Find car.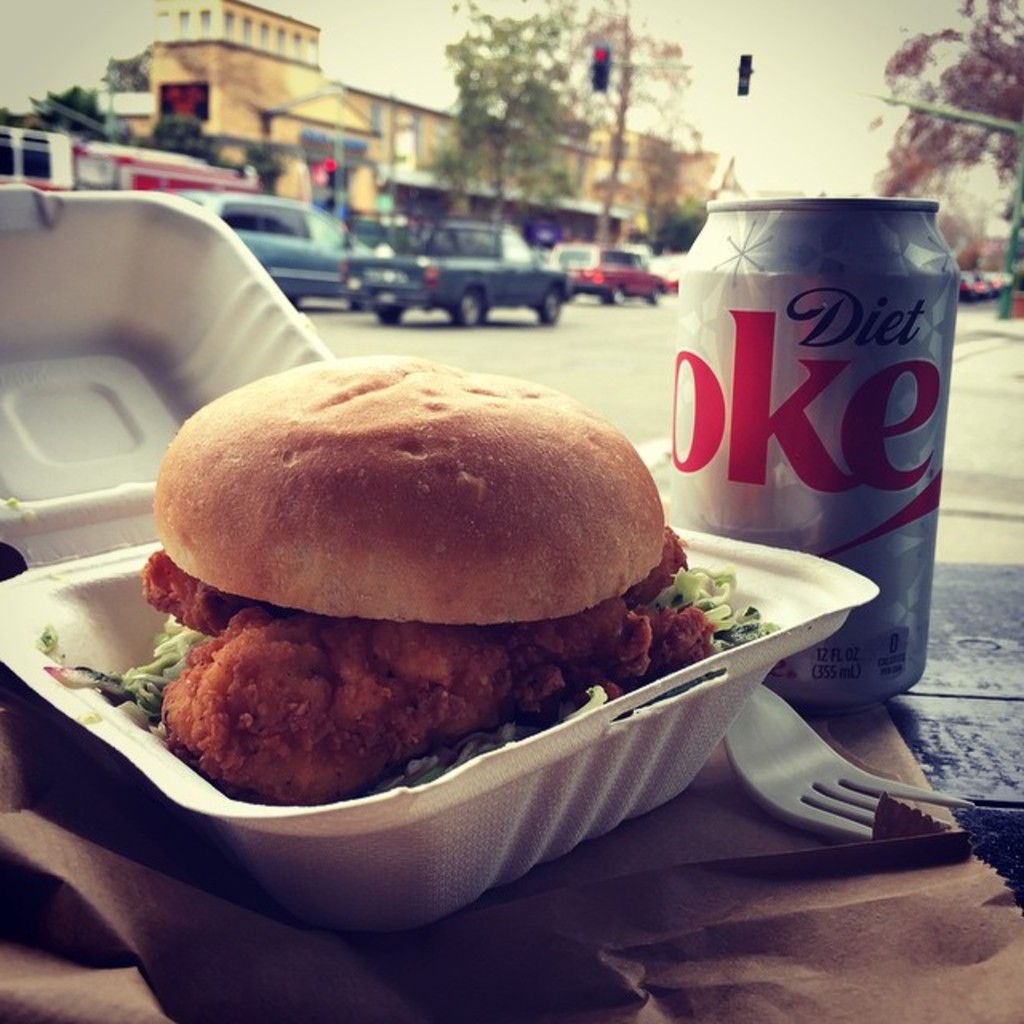
BBox(544, 240, 677, 304).
